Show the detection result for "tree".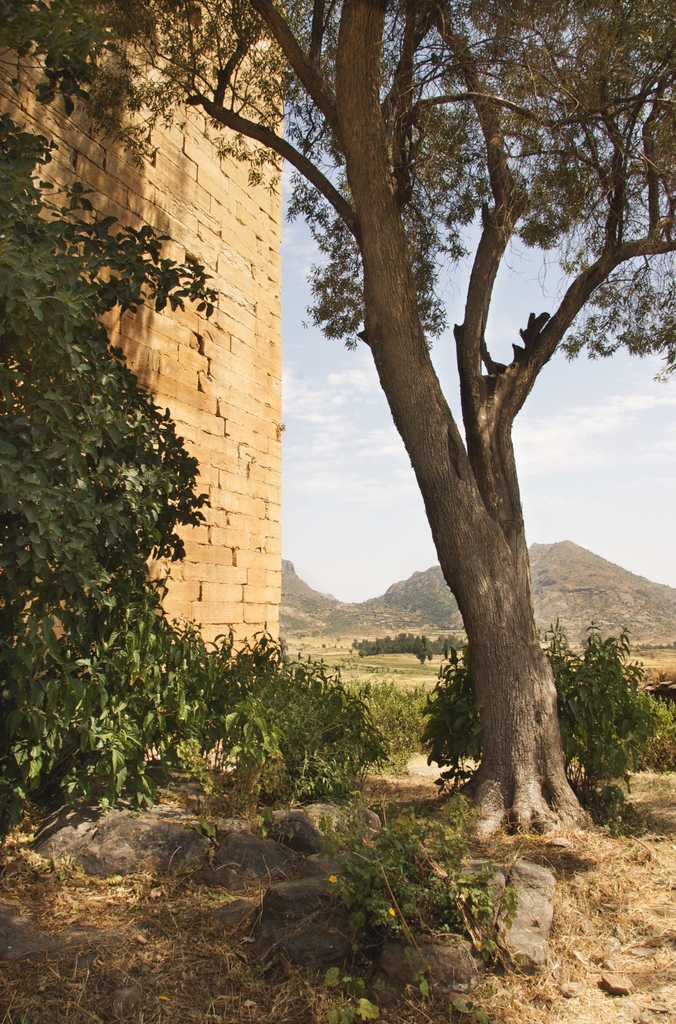
region(0, 111, 216, 824).
